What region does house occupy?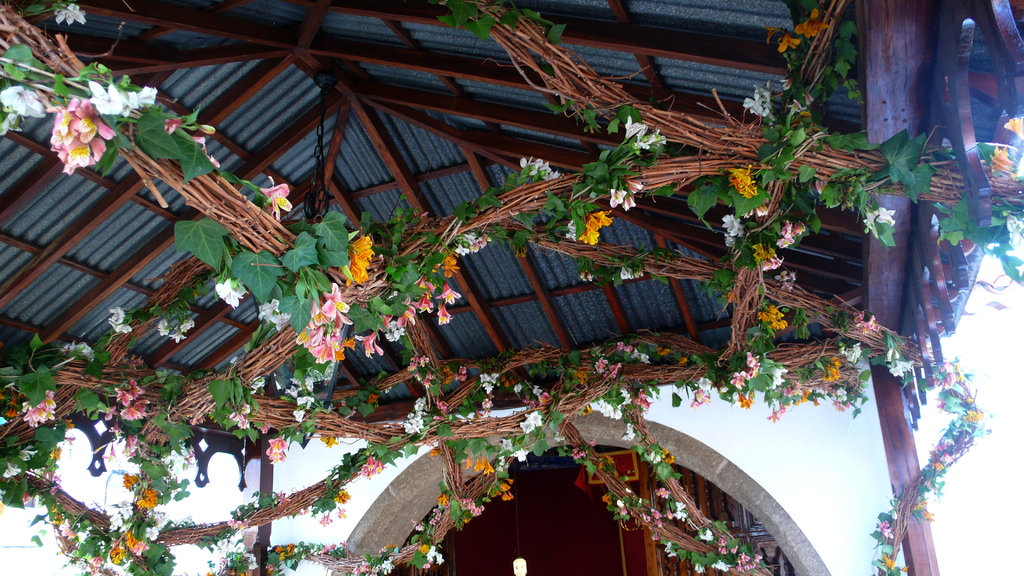
244,343,911,575.
